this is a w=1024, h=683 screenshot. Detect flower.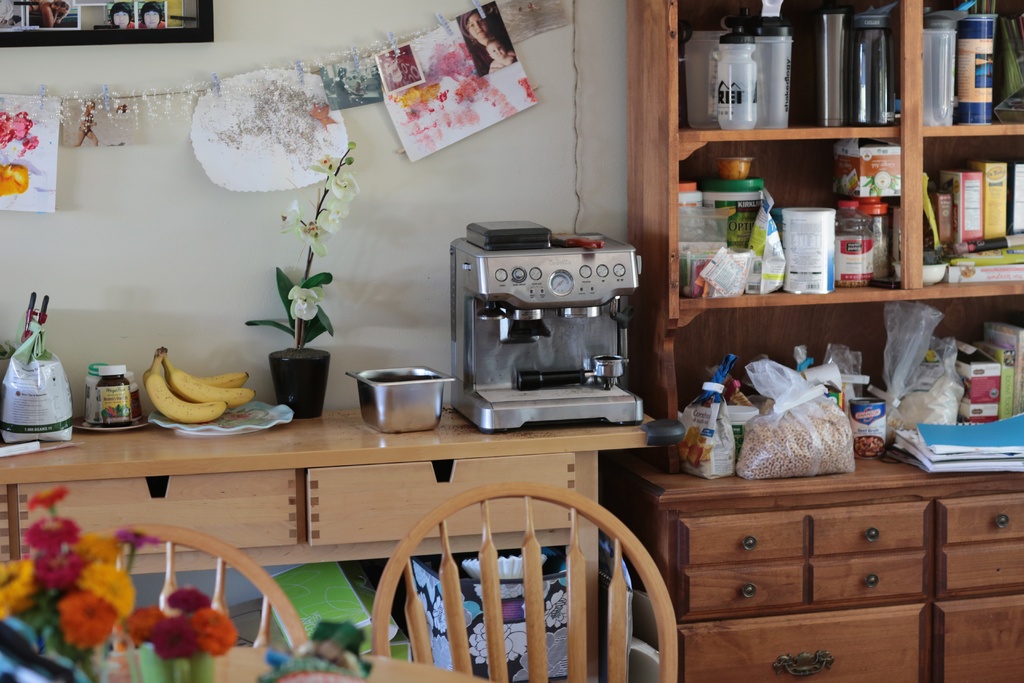
Rect(190, 600, 244, 657).
